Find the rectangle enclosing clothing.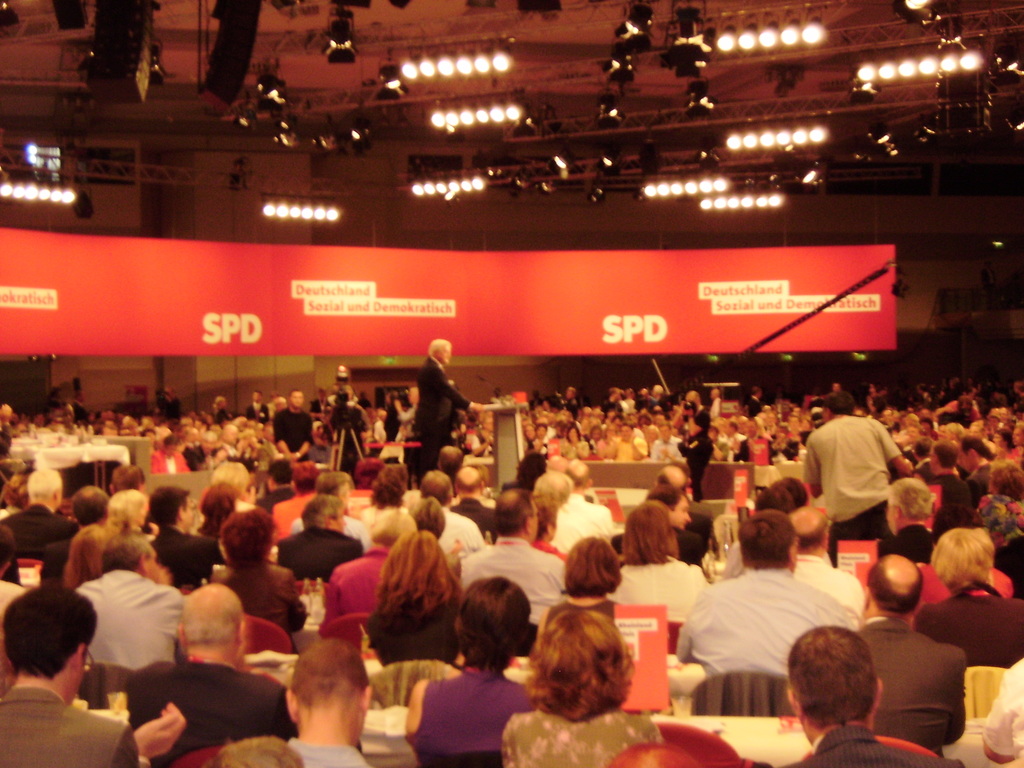
BBox(83, 576, 189, 670).
